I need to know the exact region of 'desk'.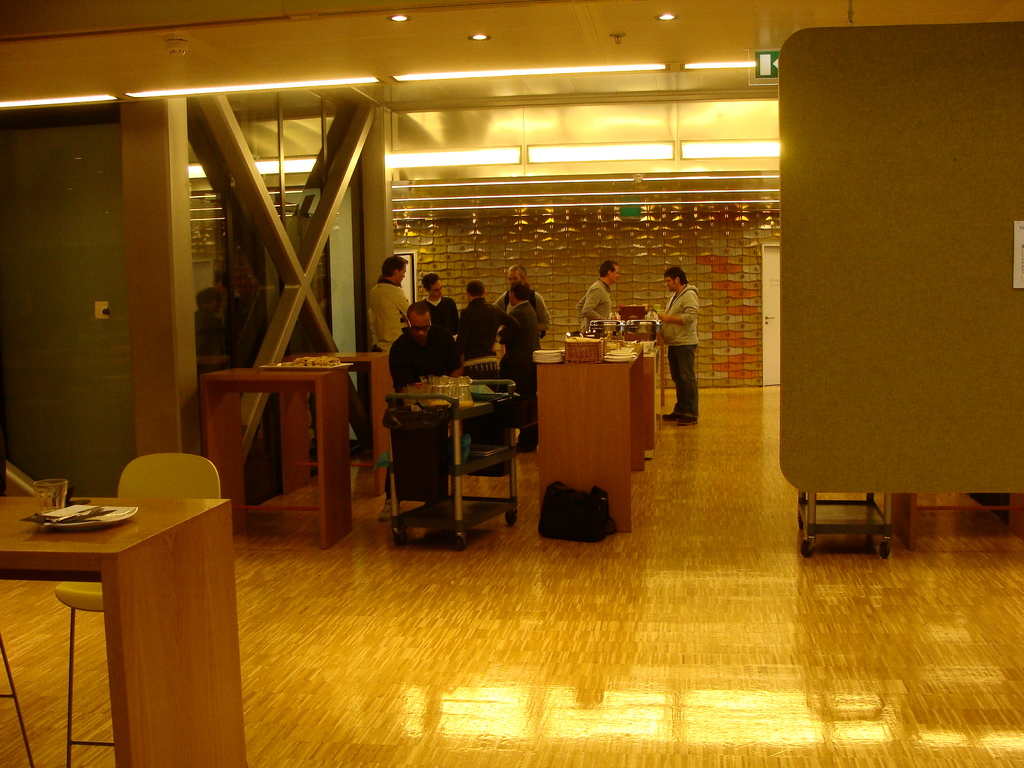
Region: 202:336:359:547.
